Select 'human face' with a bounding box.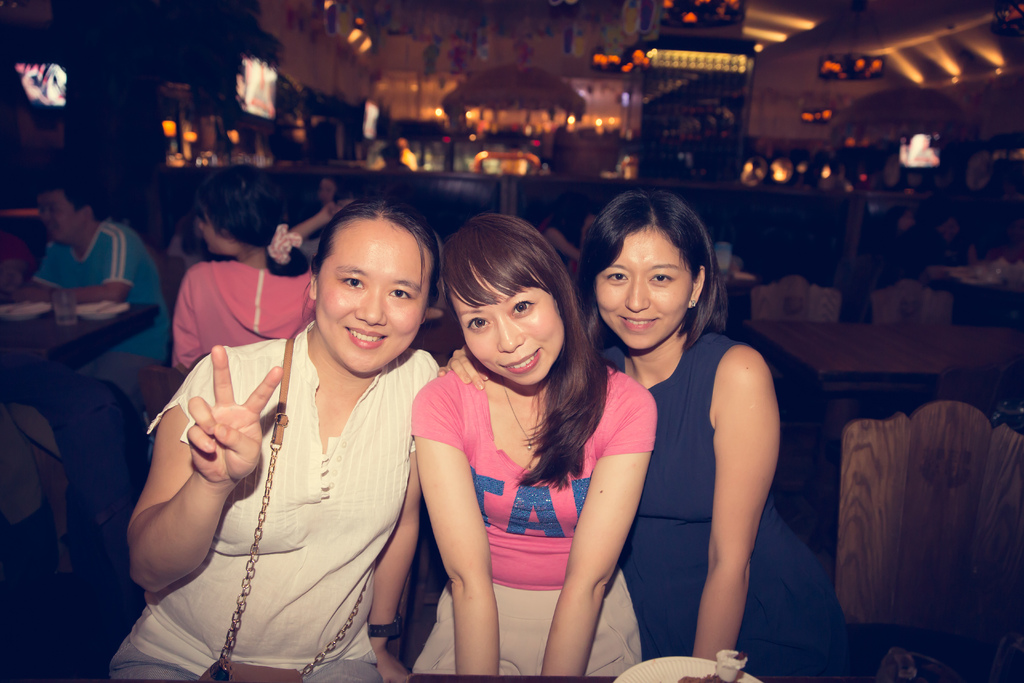
(left=452, top=270, right=564, bottom=382).
